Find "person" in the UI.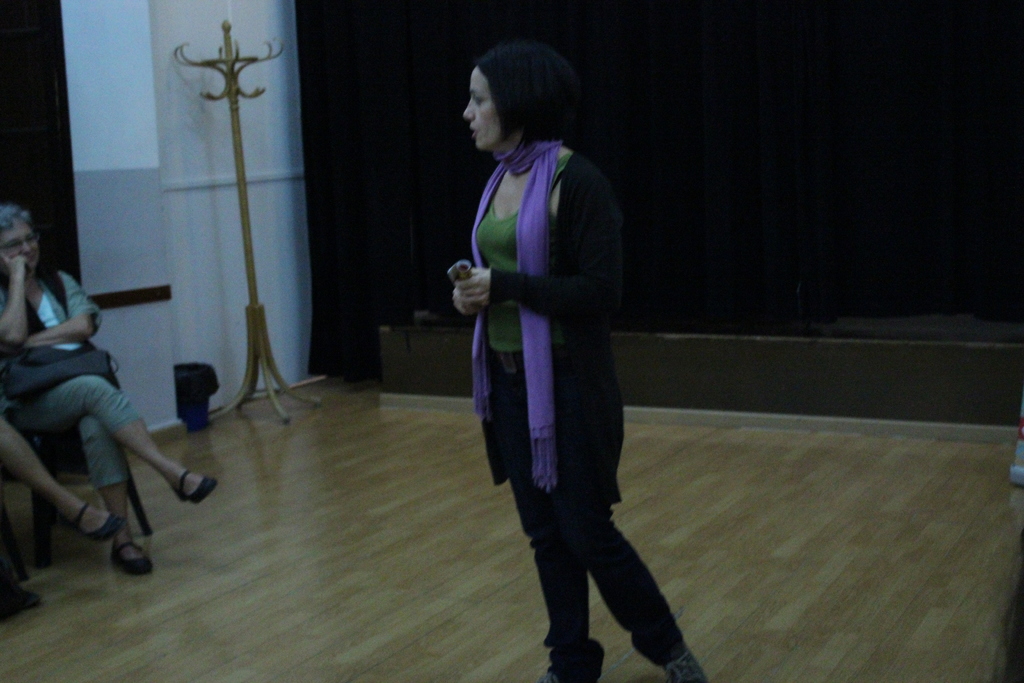
UI element at <region>0, 419, 124, 623</region>.
